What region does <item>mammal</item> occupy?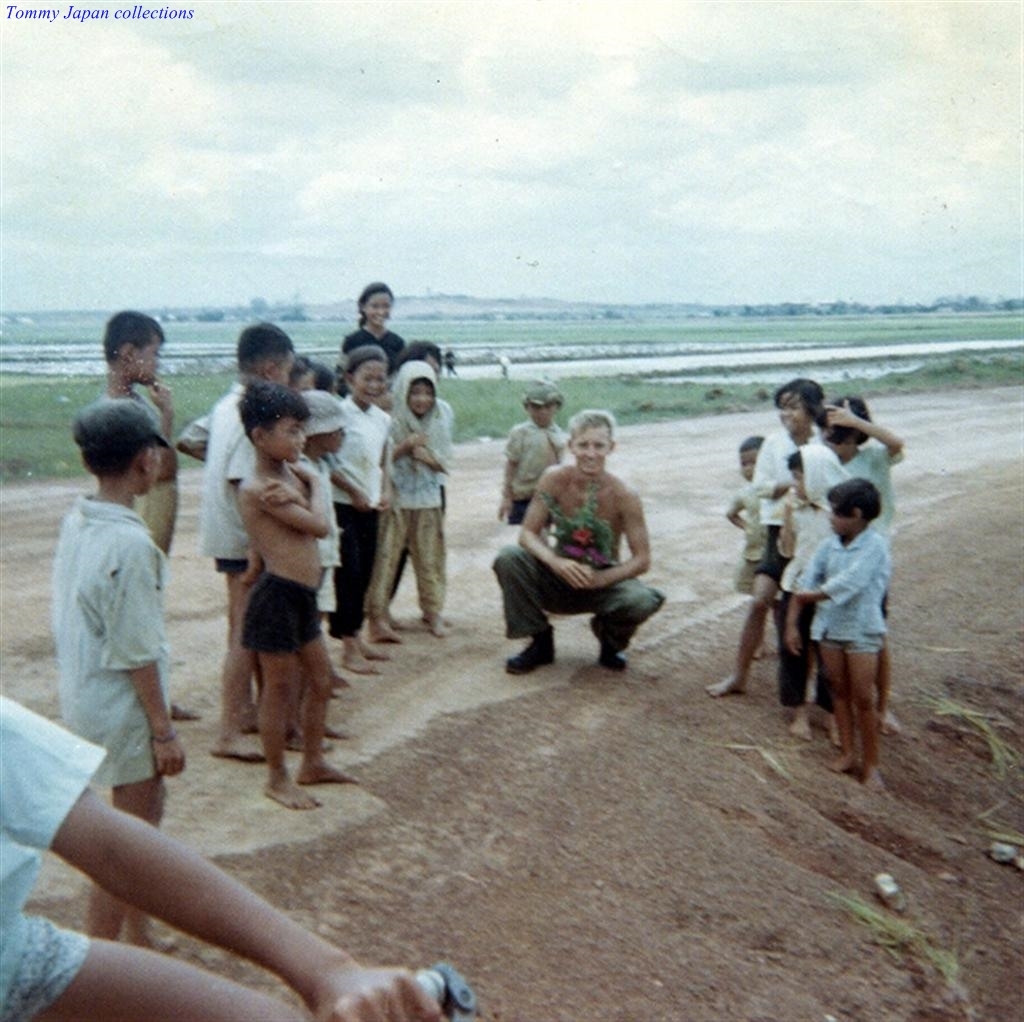
294,390,352,696.
